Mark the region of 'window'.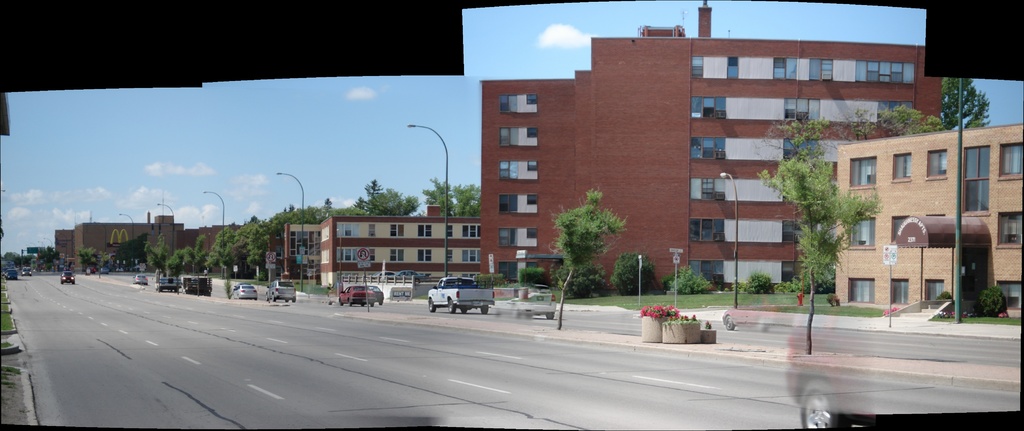
Region: <bbox>993, 280, 1023, 318</bbox>.
